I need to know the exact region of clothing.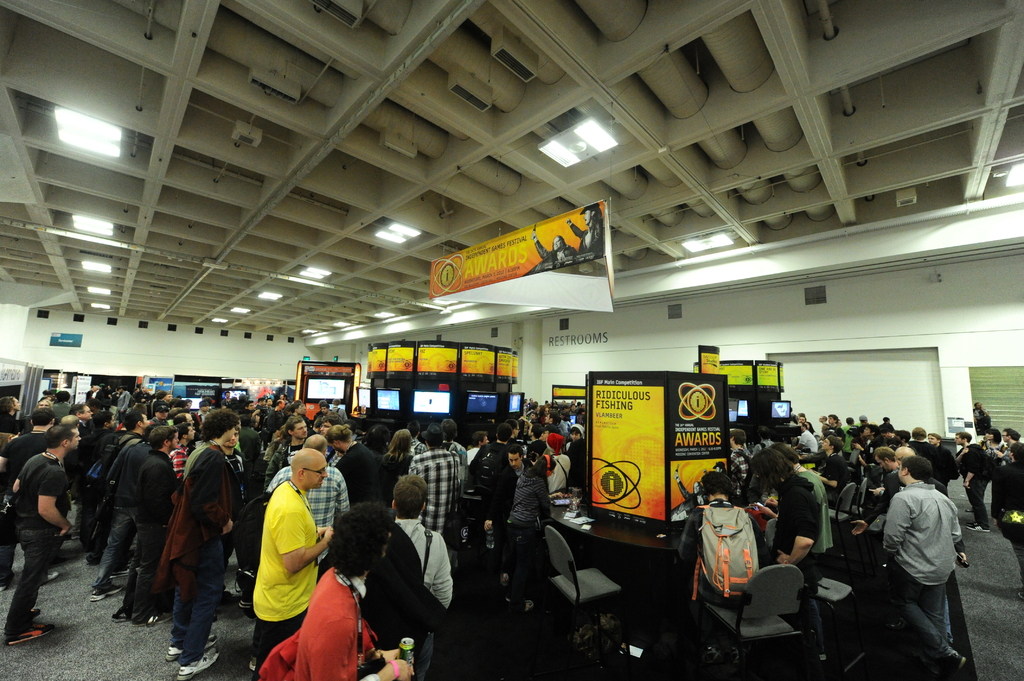
Region: [x1=542, y1=451, x2=575, y2=489].
